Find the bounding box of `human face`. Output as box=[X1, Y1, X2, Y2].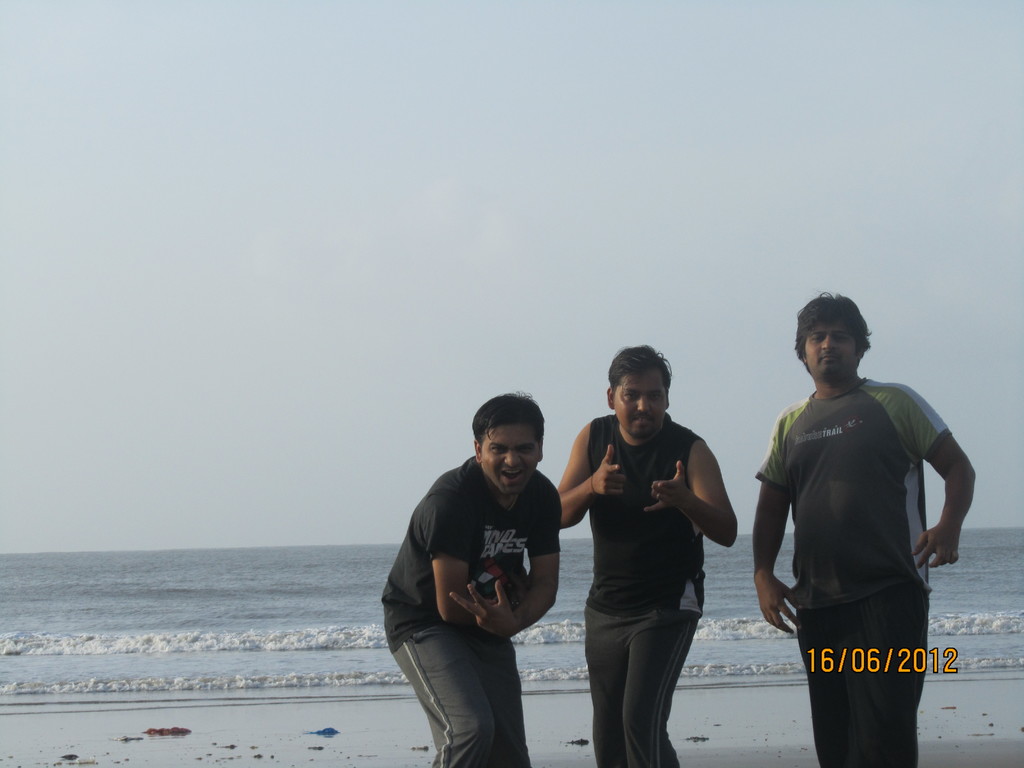
box=[803, 320, 856, 378].
